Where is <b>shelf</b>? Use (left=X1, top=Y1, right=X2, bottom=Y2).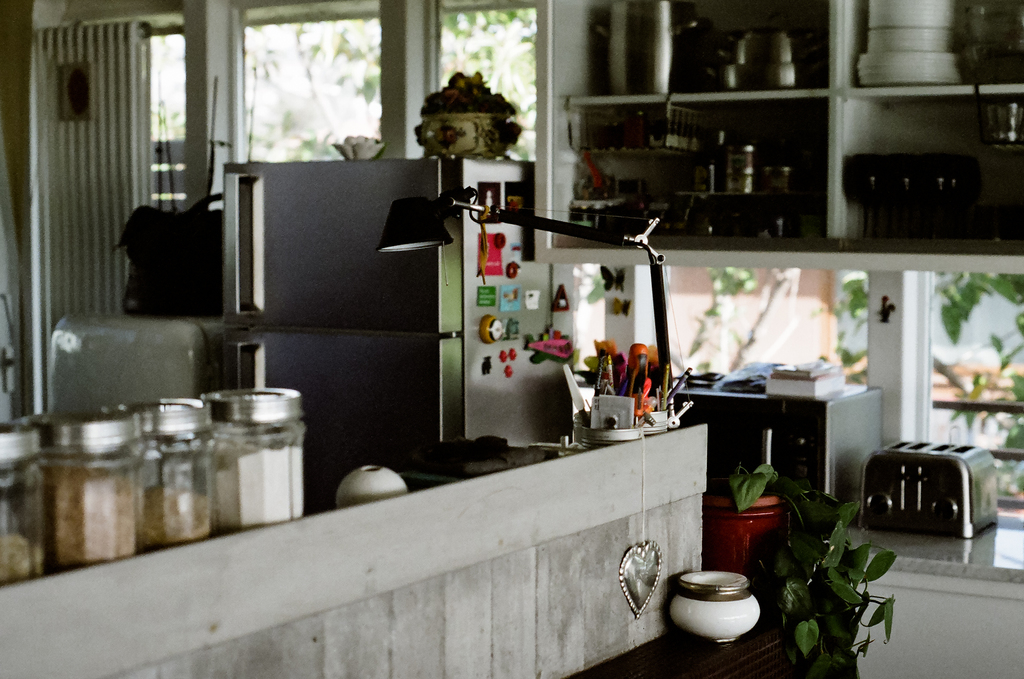
(left=79, top=73, right=991, bottom=654).
